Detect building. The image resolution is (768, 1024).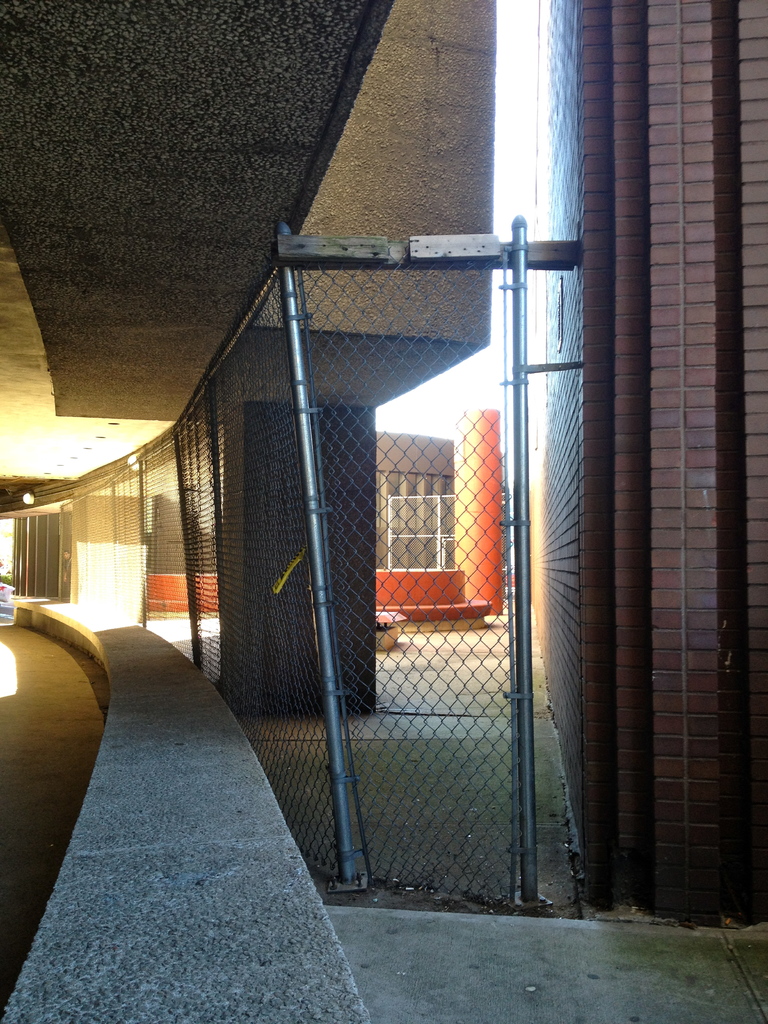
0 0 767 1023.
